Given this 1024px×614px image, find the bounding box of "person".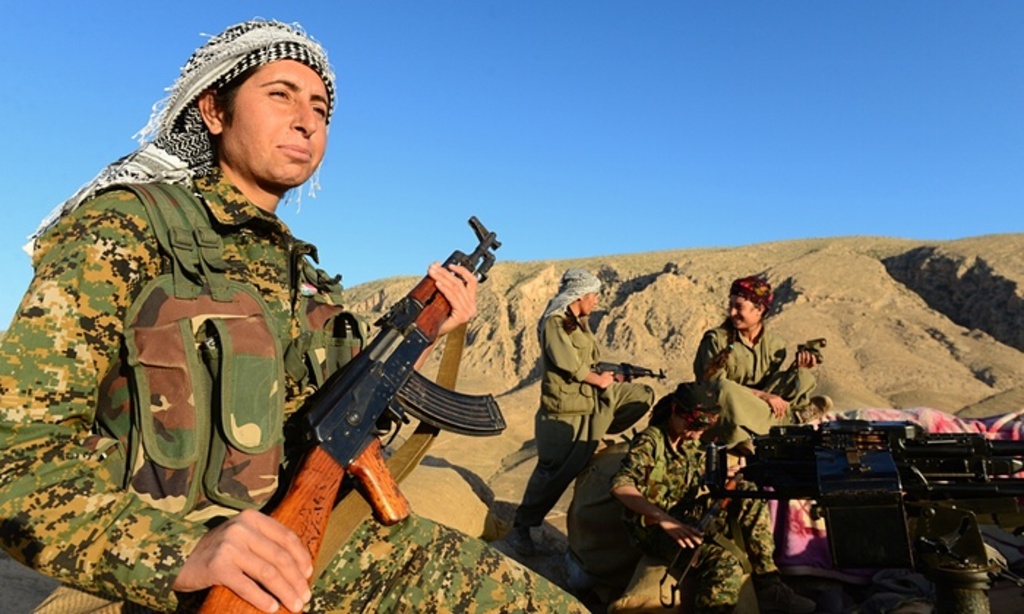
Rect(0, 19, 594, 613).
